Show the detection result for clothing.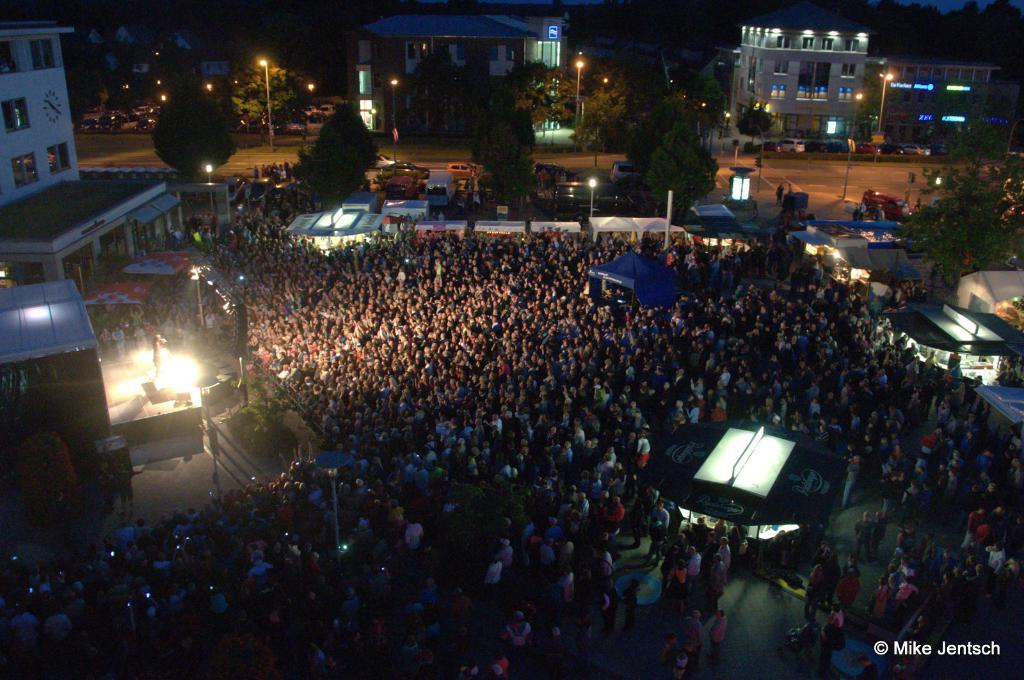
895/584/915/597.
